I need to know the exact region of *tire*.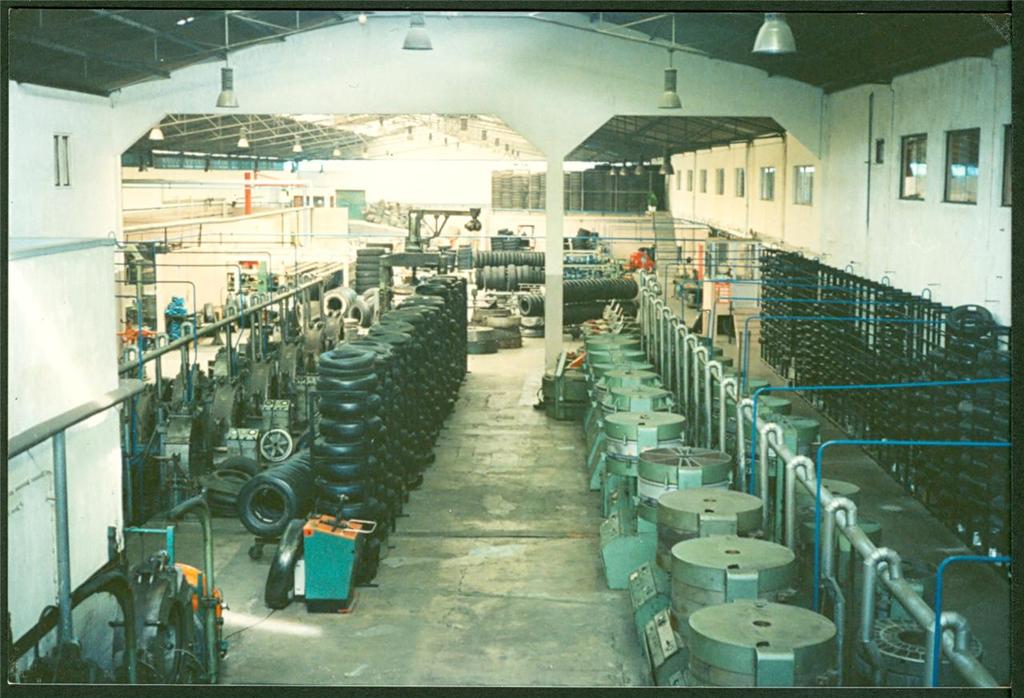
Region: (left=365, top=287, right=383, bottom=309).
